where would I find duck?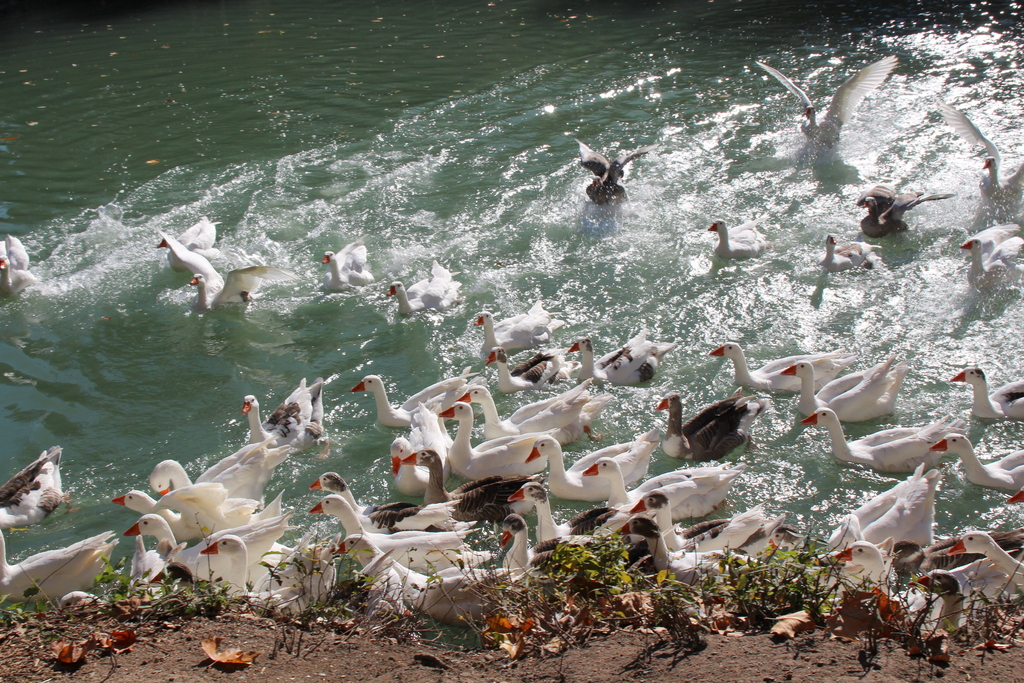
At [472, 312, 568, 358].
